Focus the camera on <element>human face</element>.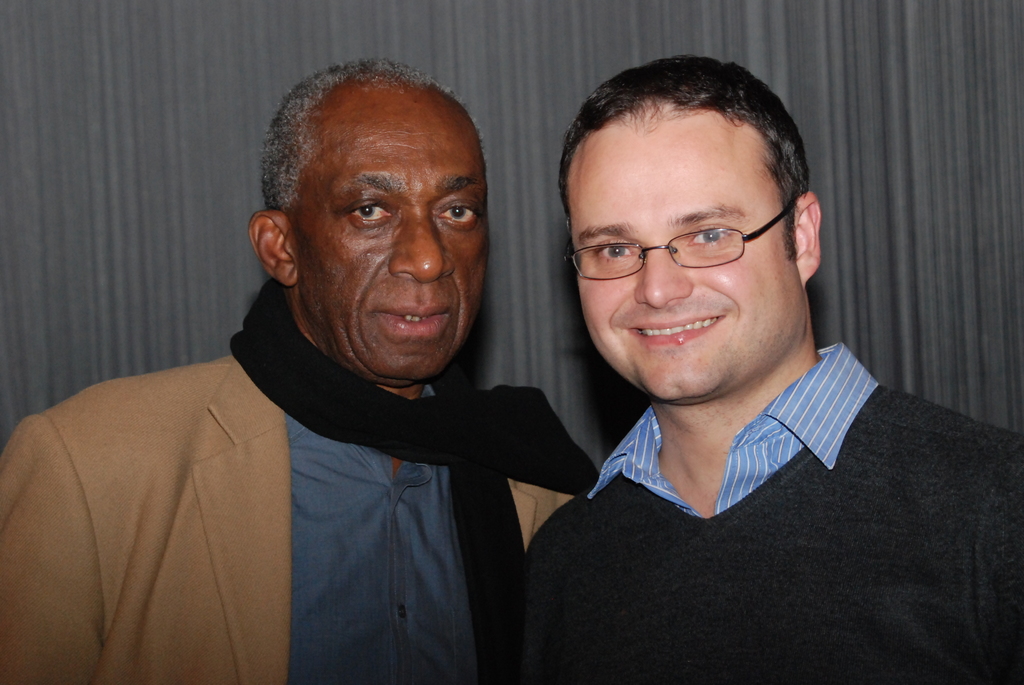
Focus region: locate(287, 83, 492, 379).
